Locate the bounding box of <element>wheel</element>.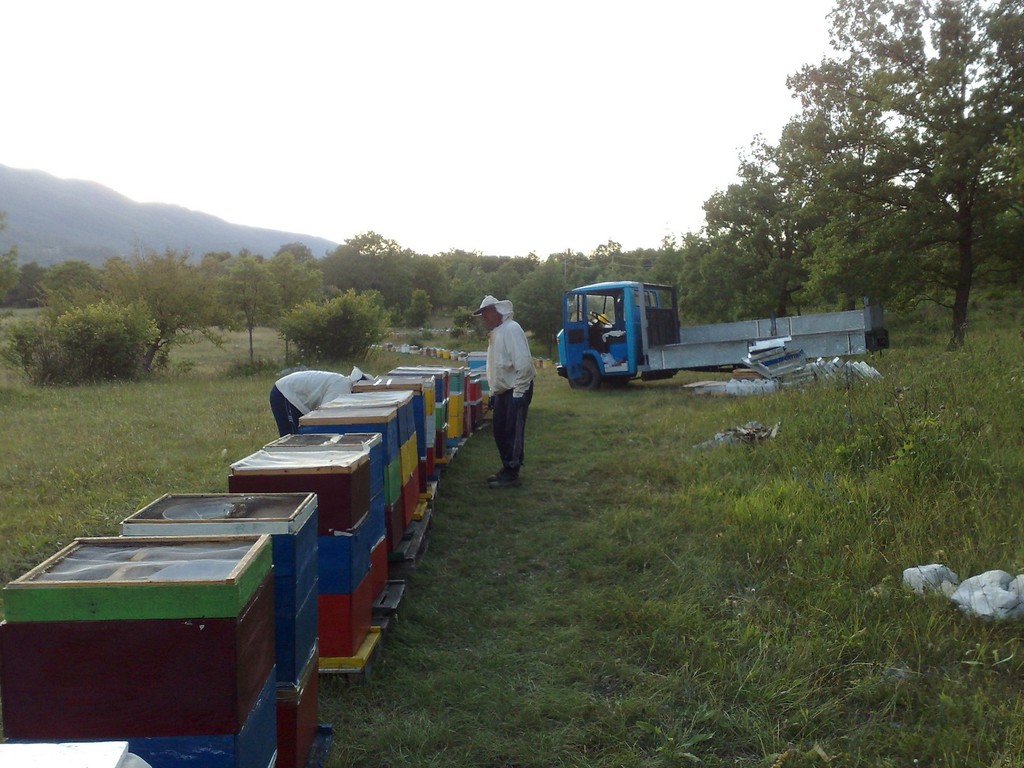
Bounding box: pyautogui.locateOnScreen(591, 311, 611, 326).
